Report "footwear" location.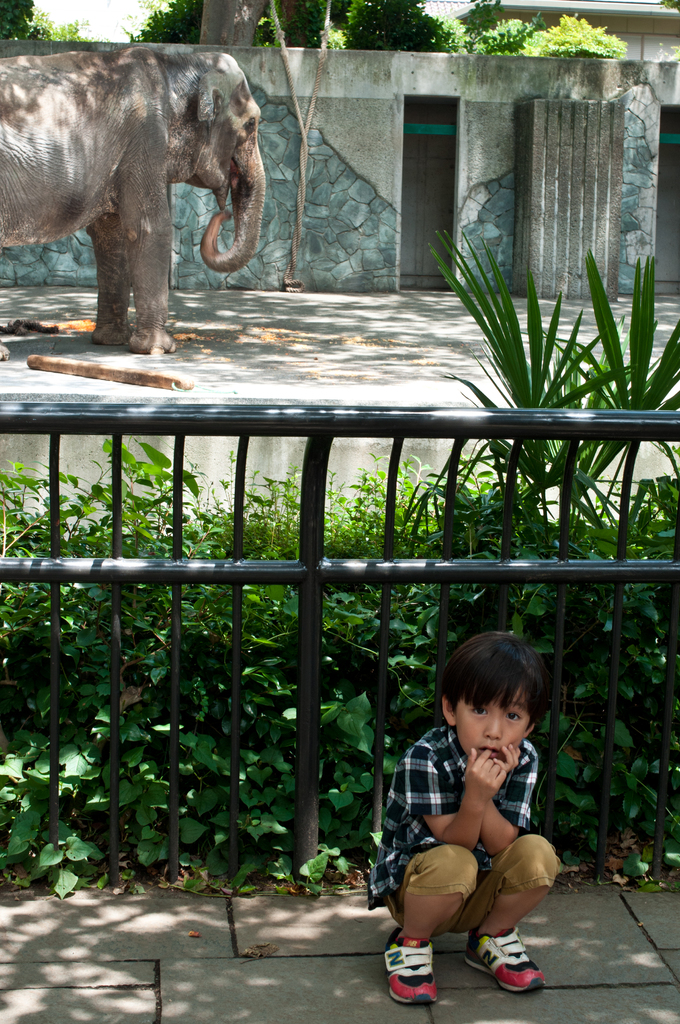
Report: (471,934,544,1003).
